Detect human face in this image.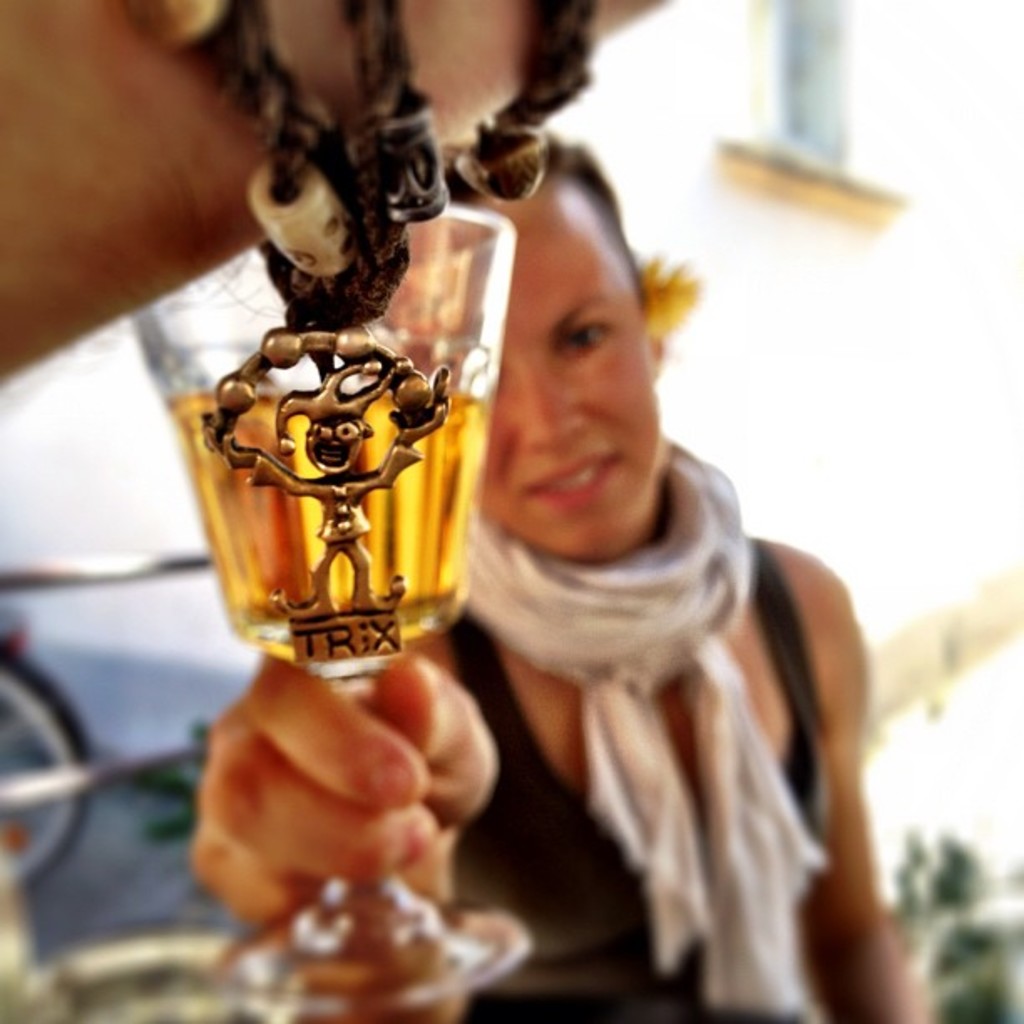
Detection: region(383, 181, 664, 562).
